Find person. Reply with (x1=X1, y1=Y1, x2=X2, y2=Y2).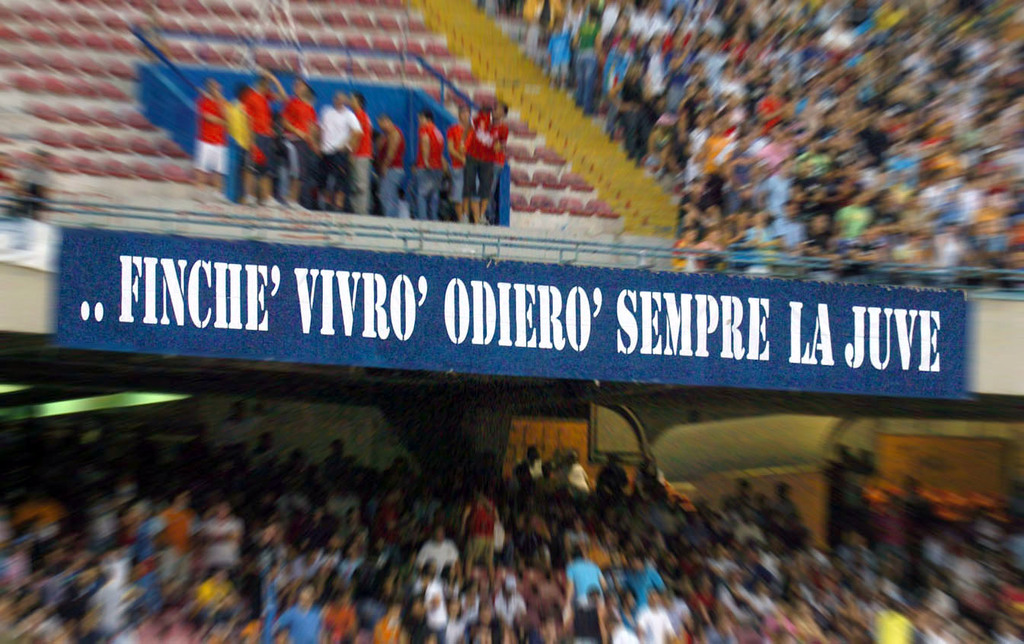
(x1=410, y1=525, x2=456, y2=574).
